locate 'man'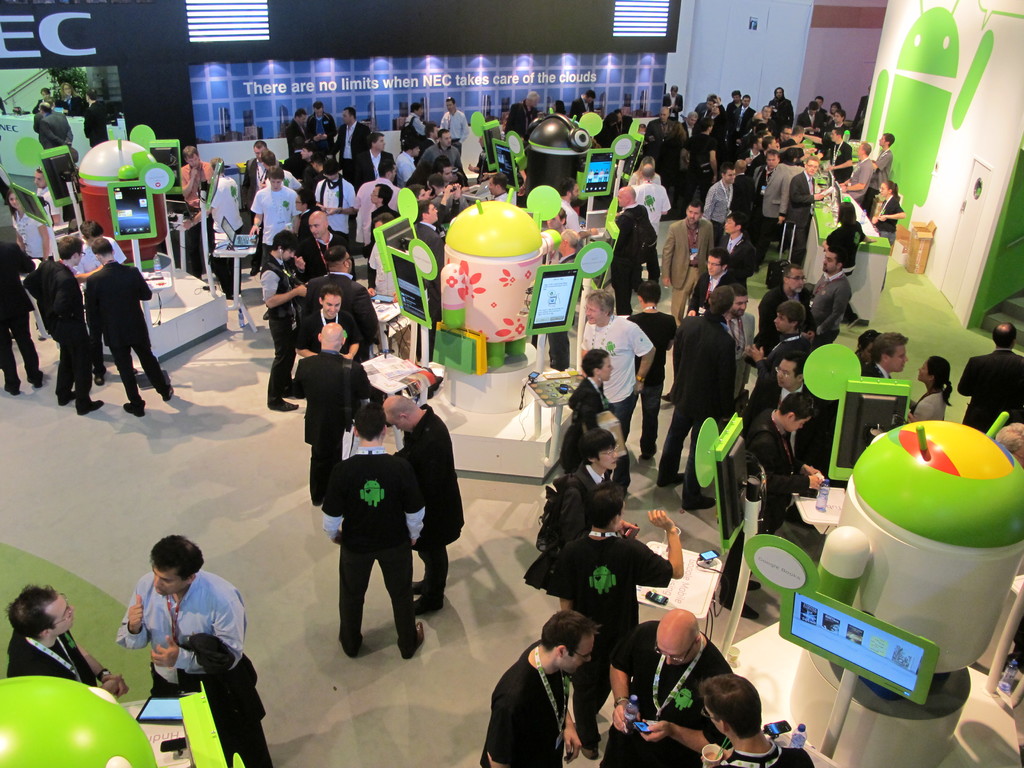
x1=704 y1=164 x2=737 y2=238
